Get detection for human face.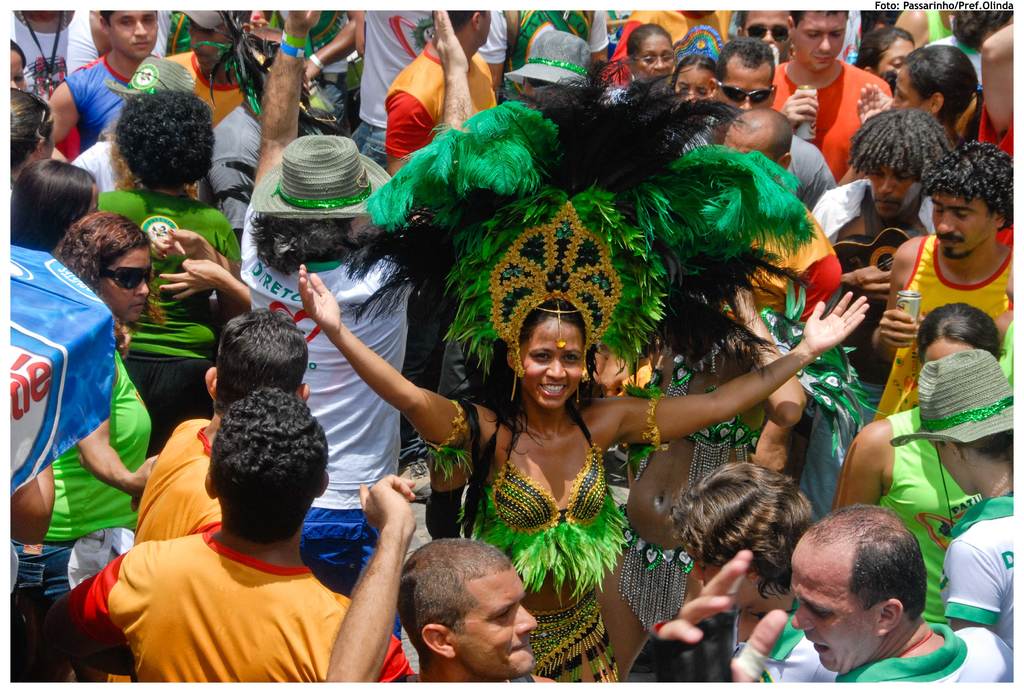
Detection: 748, 10, 794, 51.
